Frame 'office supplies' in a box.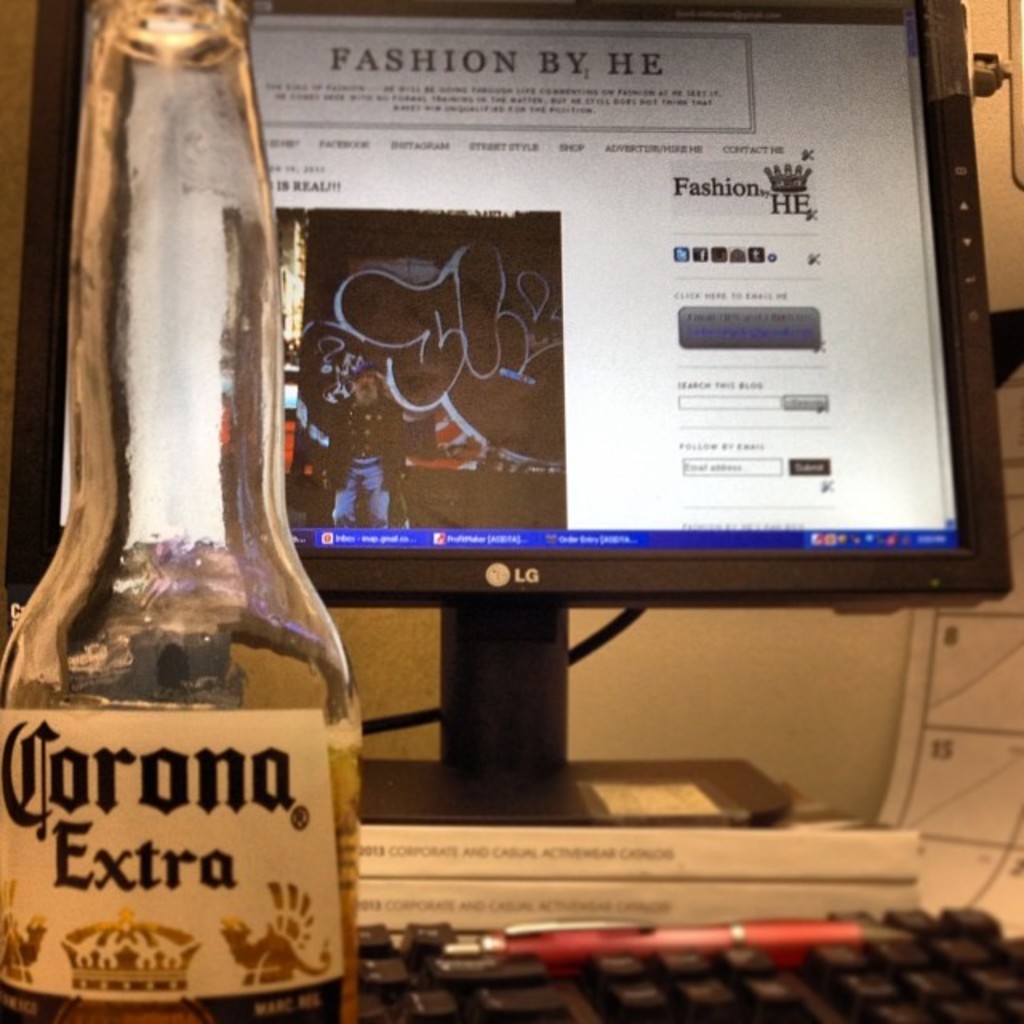
select_region(355, 906, 1022, 1022).
